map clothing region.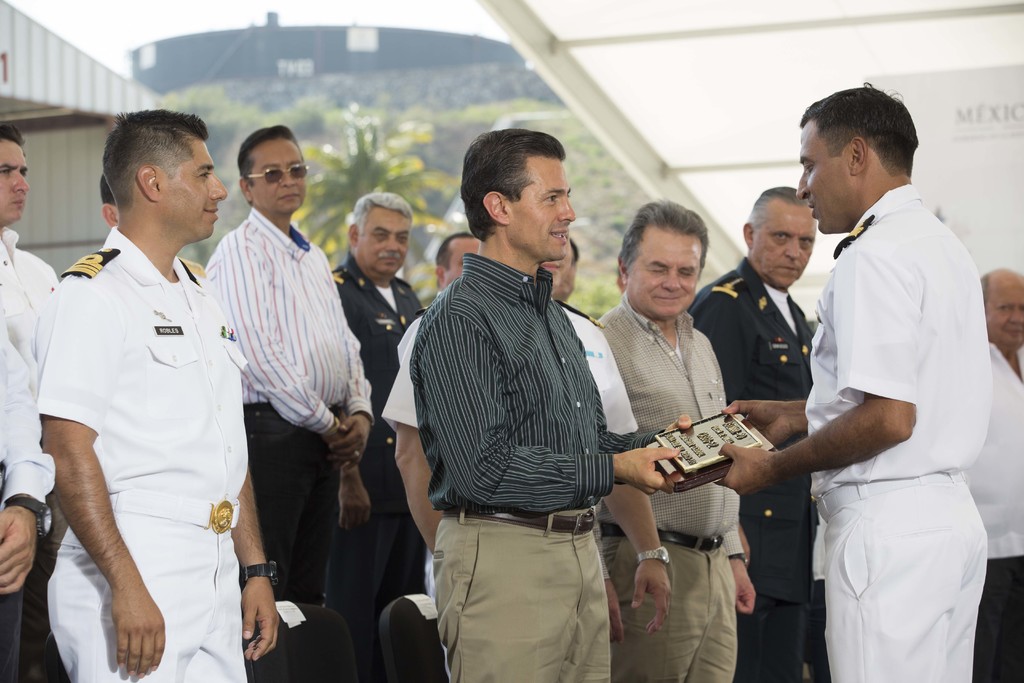
Mapped to 964,338,1023,682.
